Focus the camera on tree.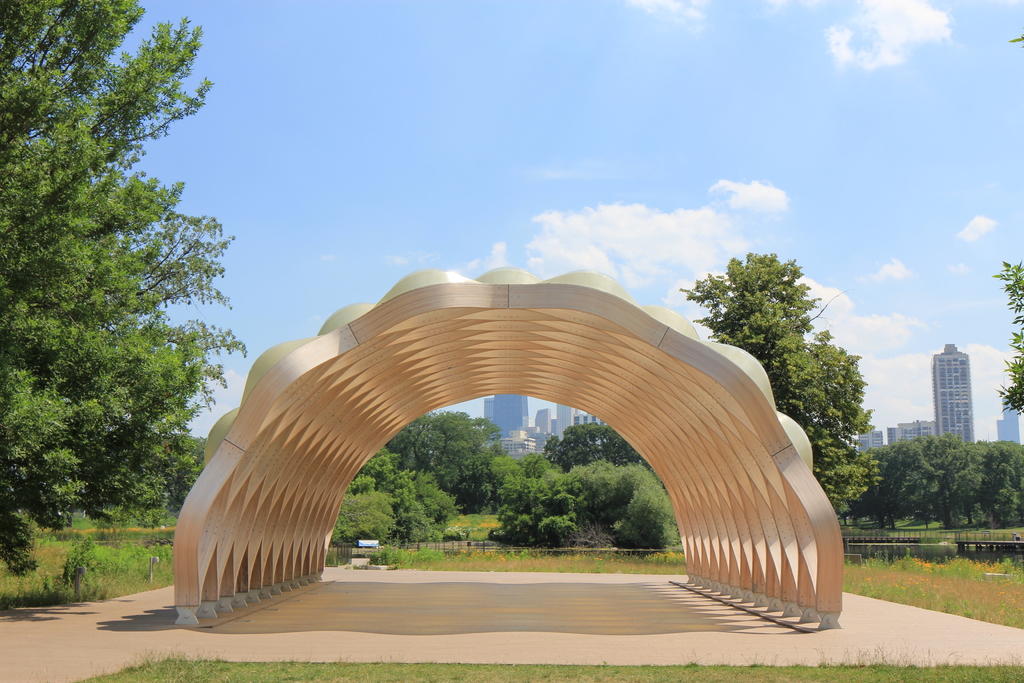
Focus region: <bbox>15, 33, 234, 602</bbox>.
